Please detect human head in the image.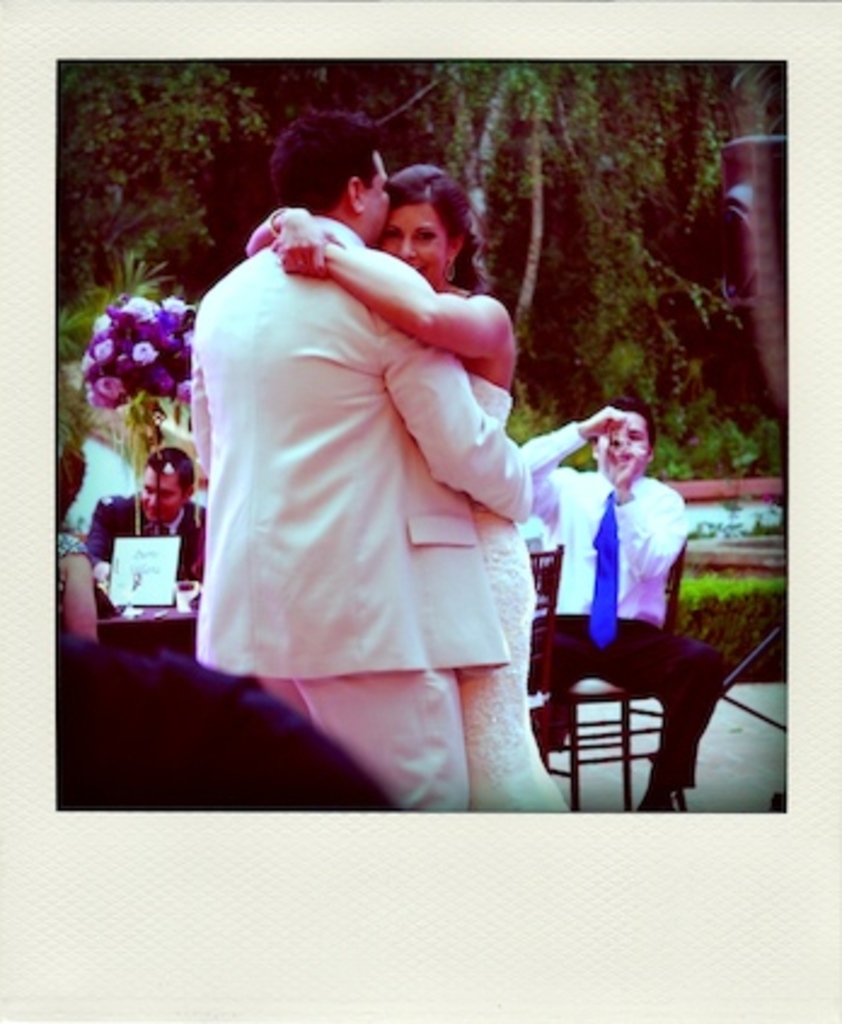
box=[131, 445, 191, 528].
